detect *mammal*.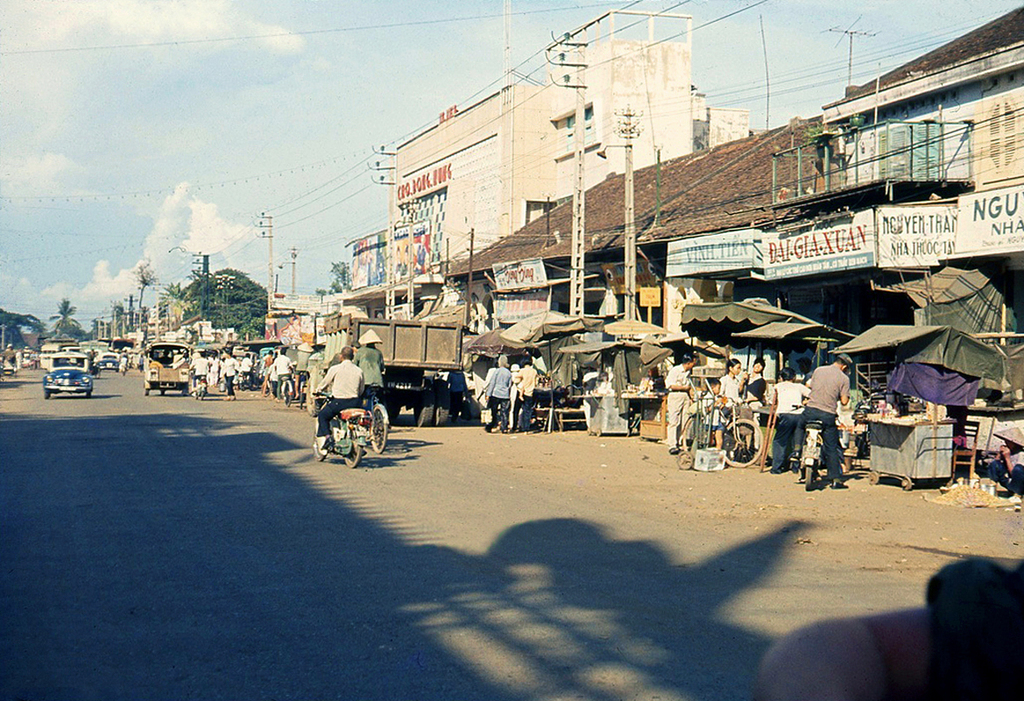
Detected at pyautogui.locateOnScreen(739, 359, 765, 452).
